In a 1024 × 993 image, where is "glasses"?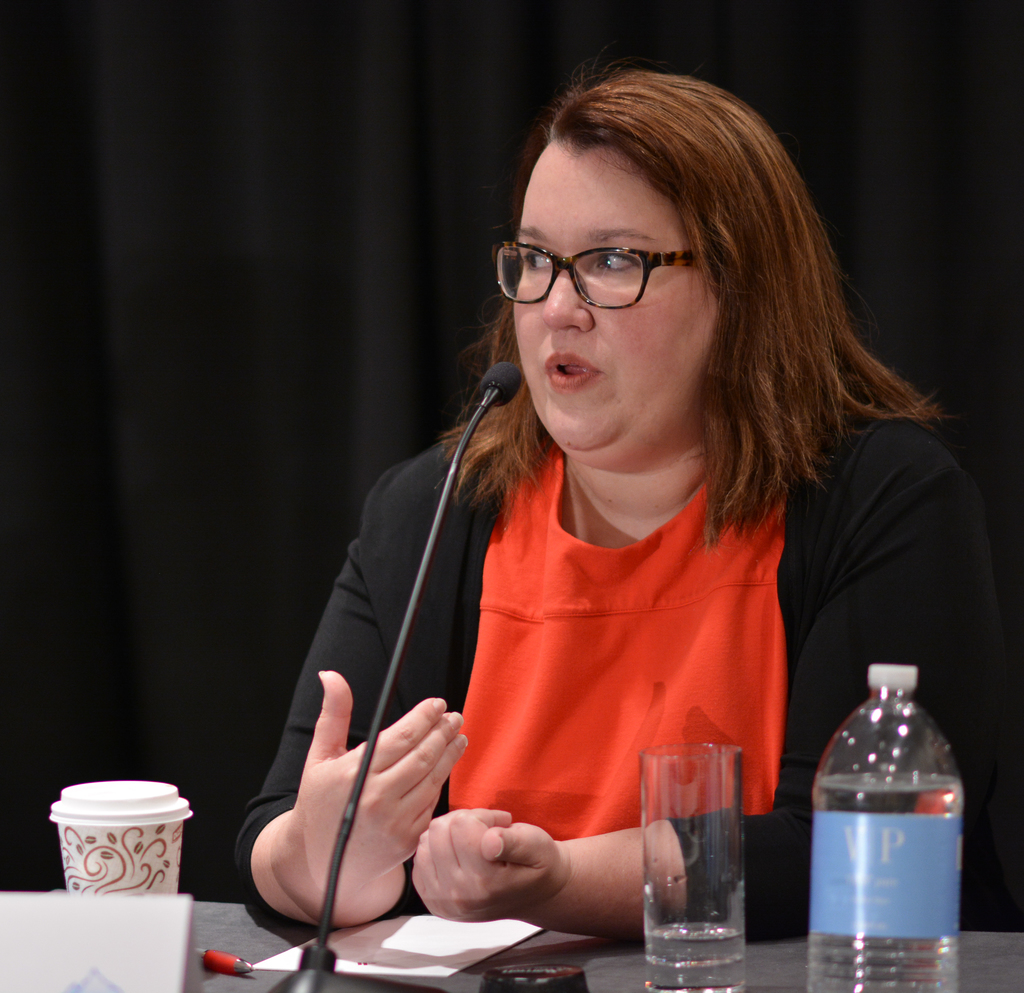
500,226,710,300.
